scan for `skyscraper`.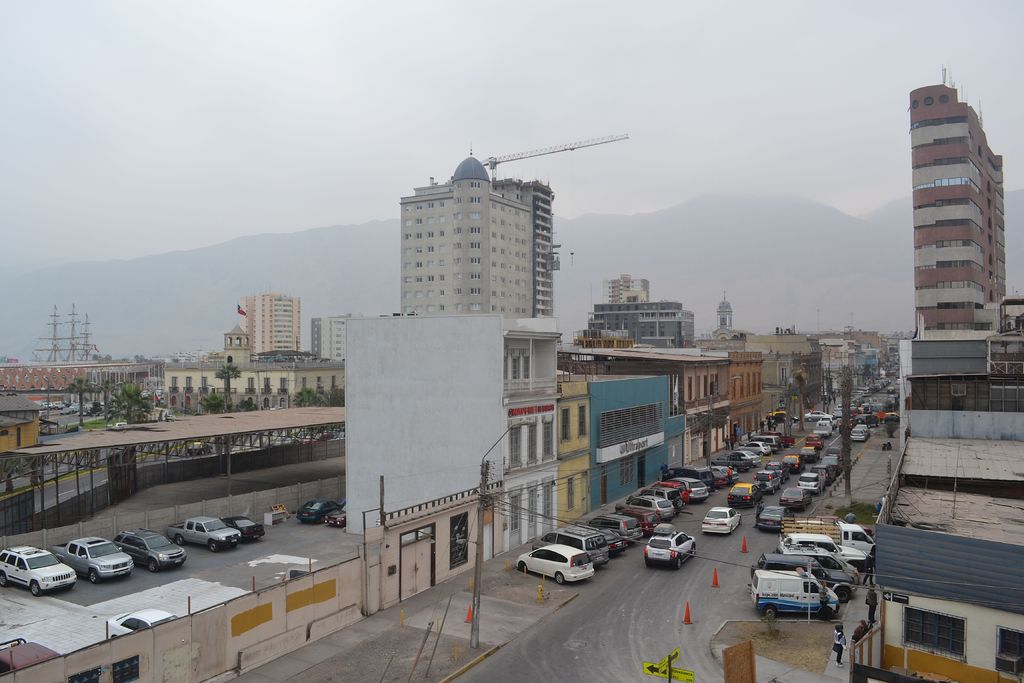
Scan result: [397,142,556,324].
